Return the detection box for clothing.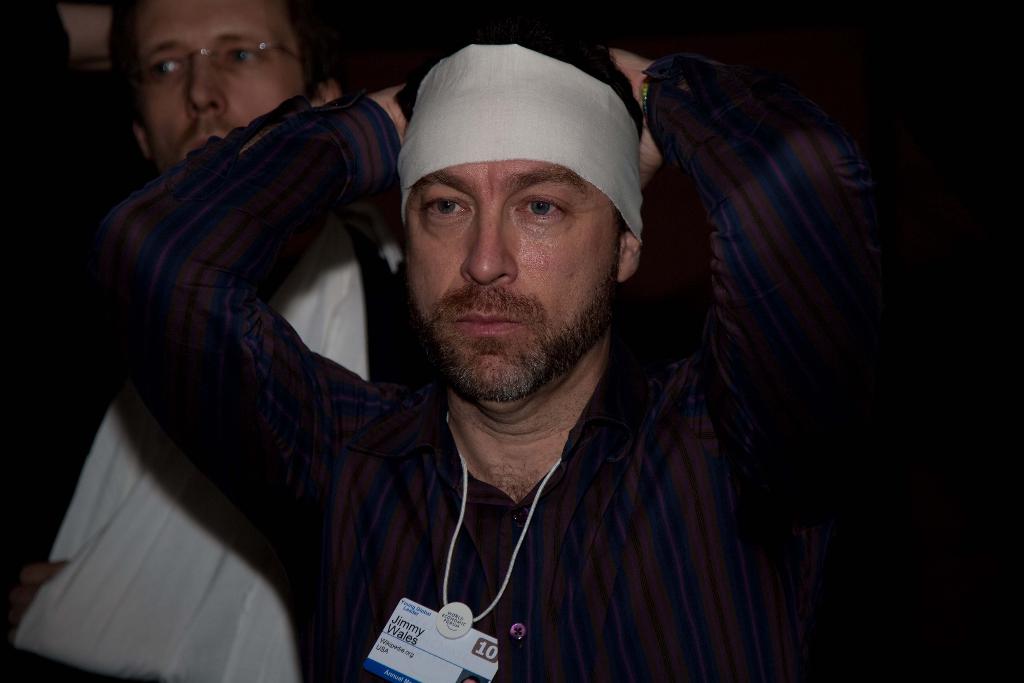
[left=136, top=146, right=849, bottom=682].
